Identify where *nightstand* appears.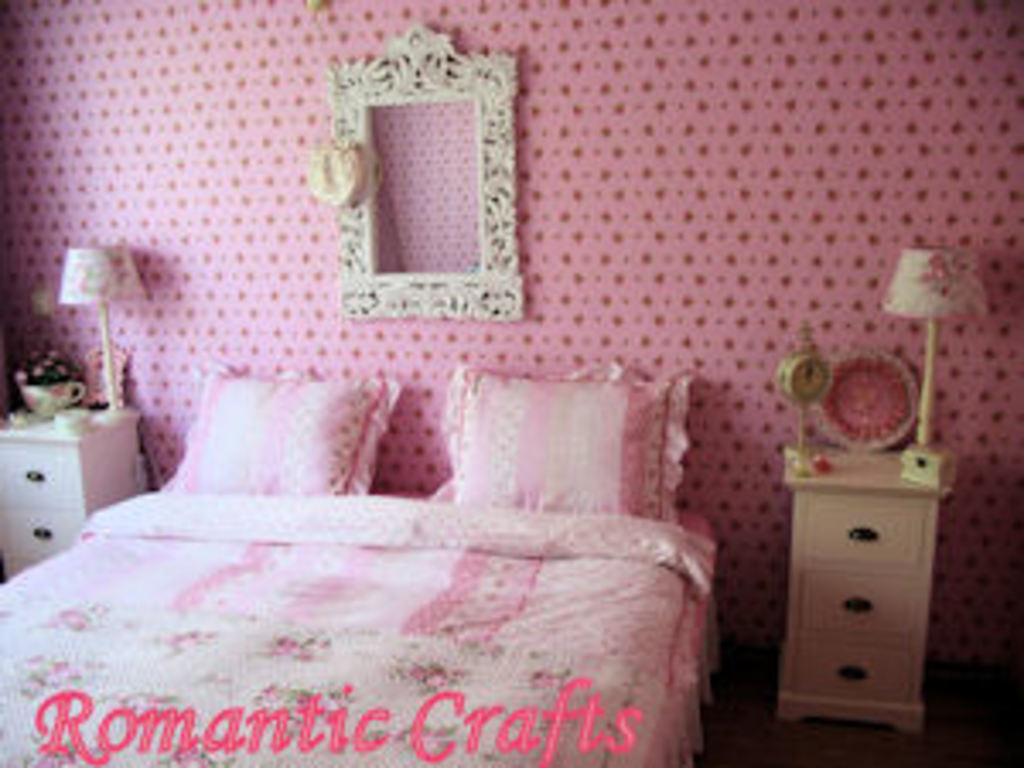
Appears at Rect(0, 382, 147, 580).
